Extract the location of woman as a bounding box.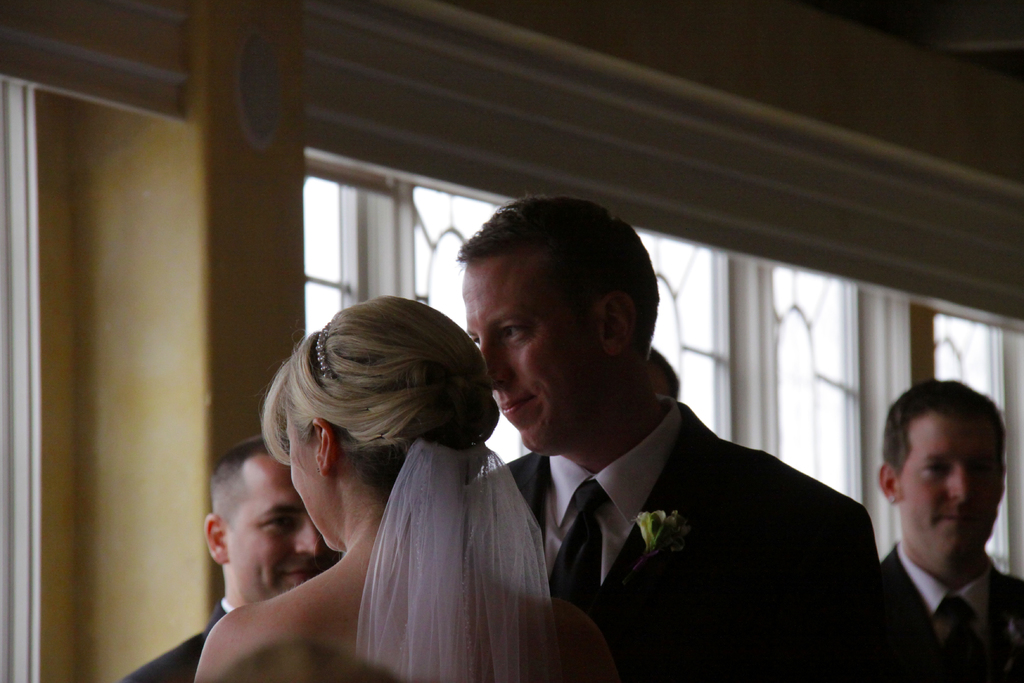
bbox=(229, 286, 571, 682).
